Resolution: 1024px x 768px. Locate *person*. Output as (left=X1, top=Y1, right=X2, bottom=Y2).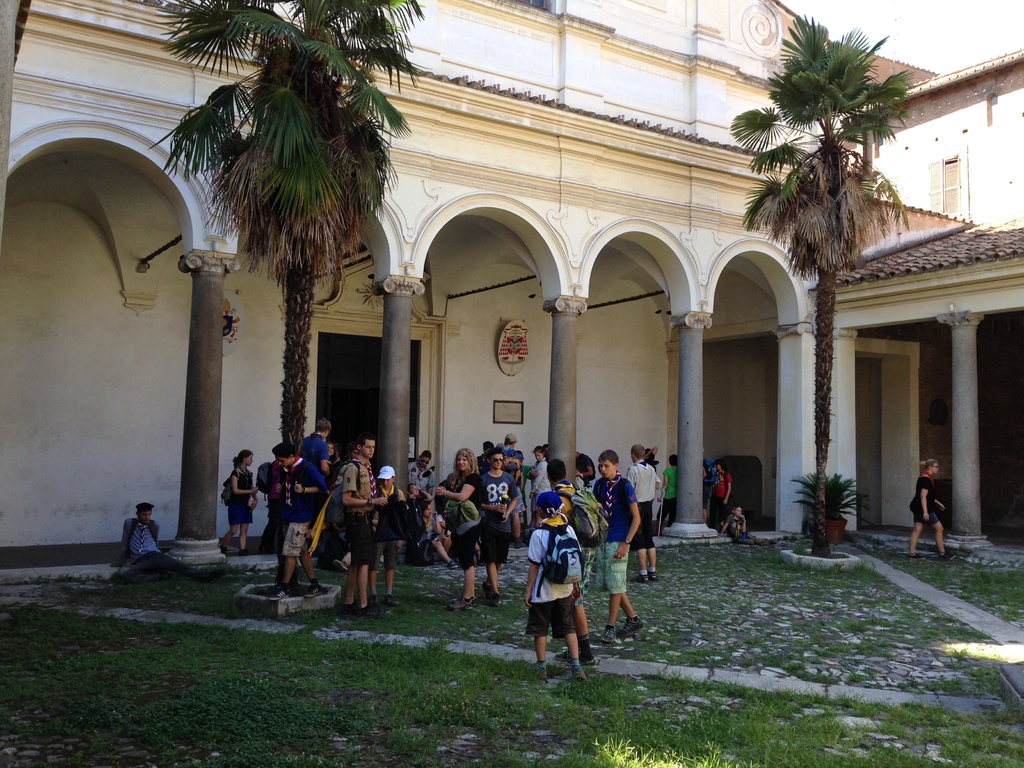
(left=524, top=490, right=586, bottom=679).
